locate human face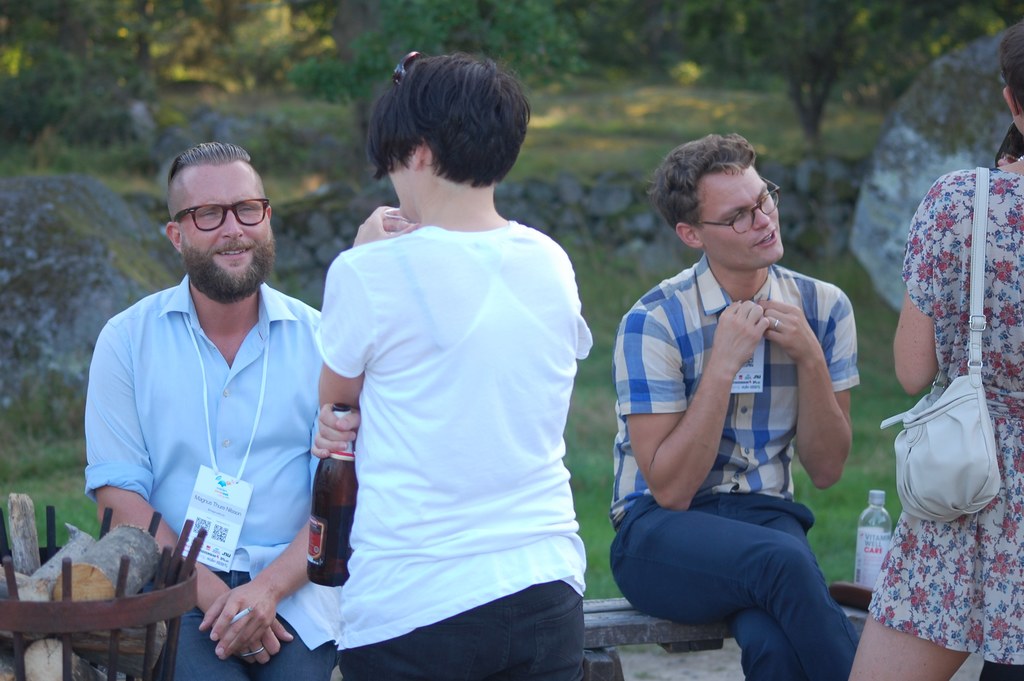
select_region(386, 167, 416, 221)
